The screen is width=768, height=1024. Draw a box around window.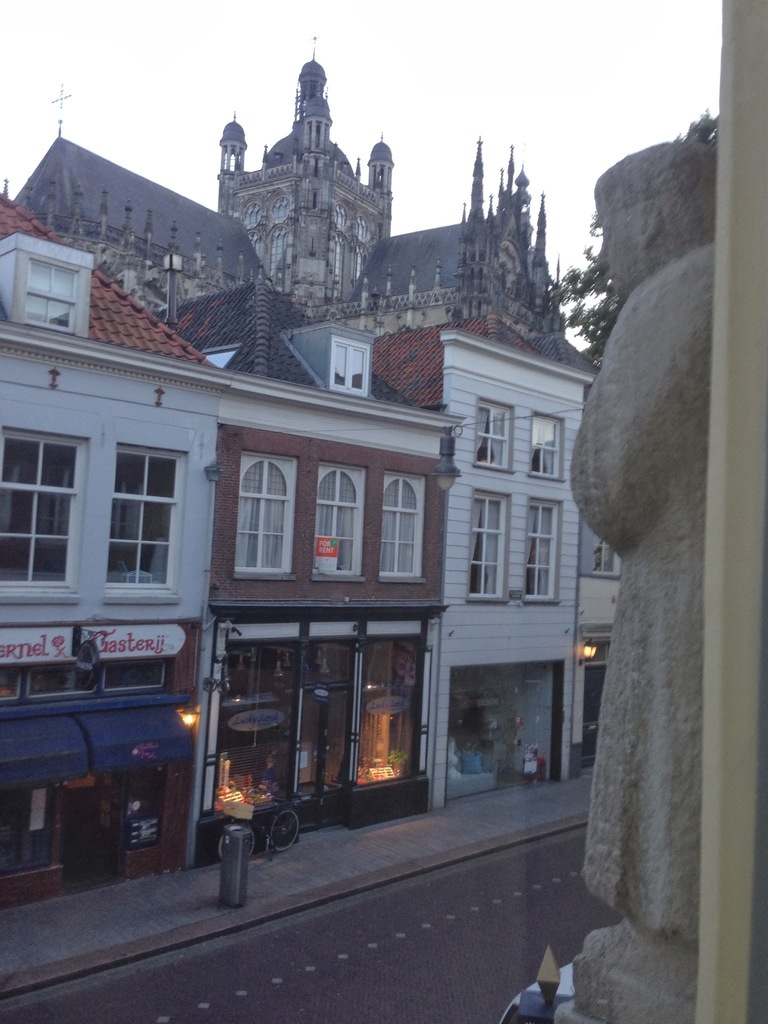
select_region(205, 346, 240, 365).
